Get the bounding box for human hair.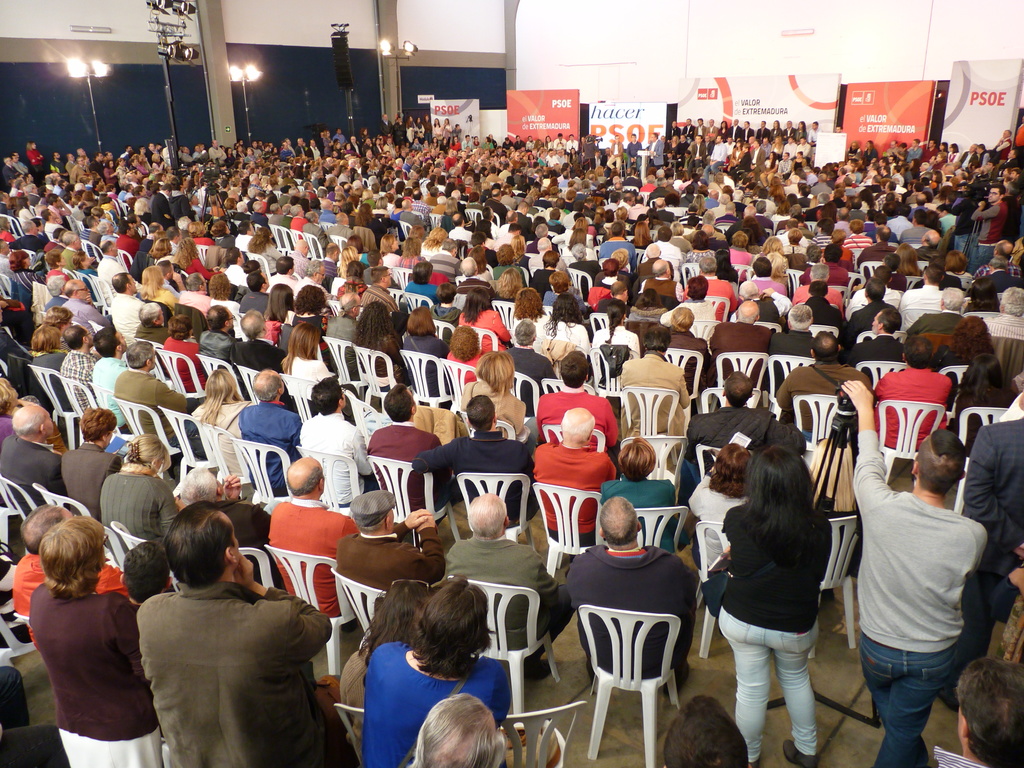
select_region(903, 333, 932, 369).
